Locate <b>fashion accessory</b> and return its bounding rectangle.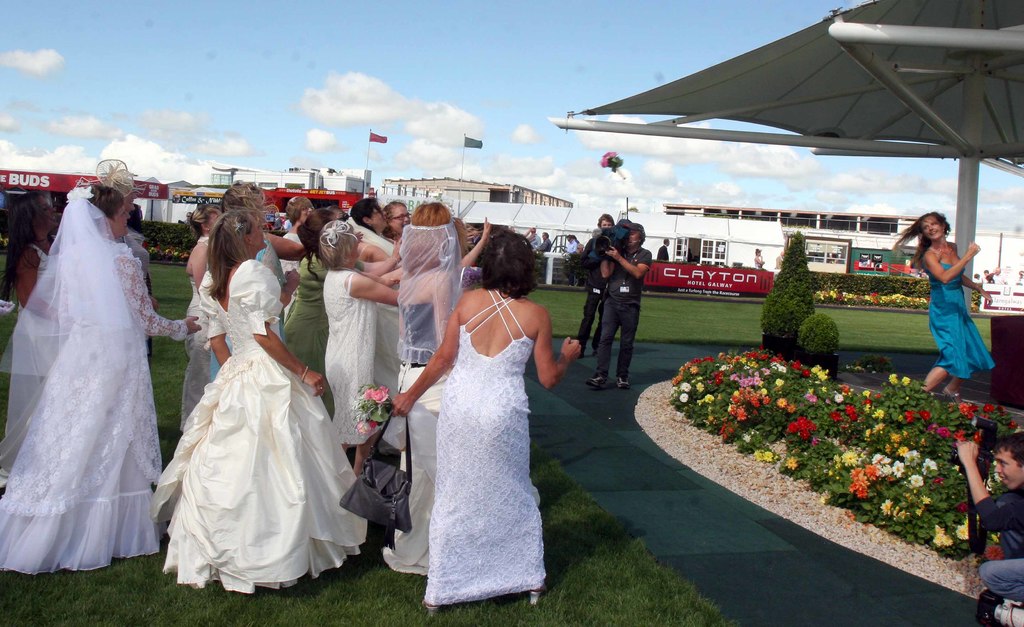
<box>1,184,166,511</box>.
